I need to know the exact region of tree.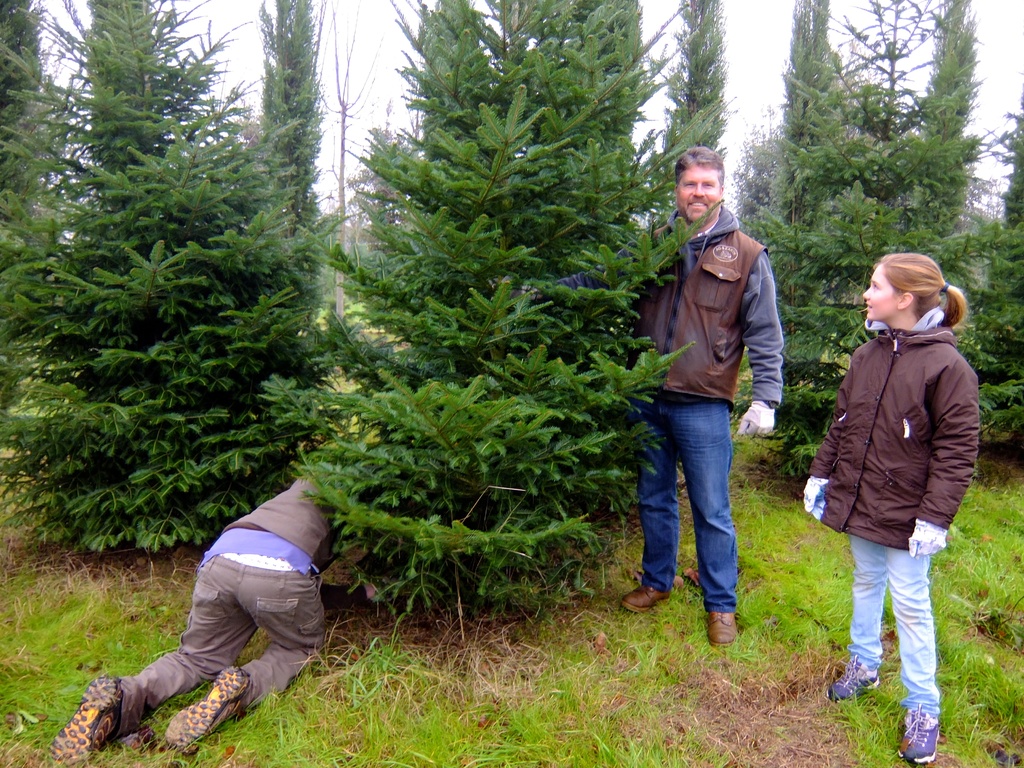
Region: <region>916, 0, 987, 330</region>.
